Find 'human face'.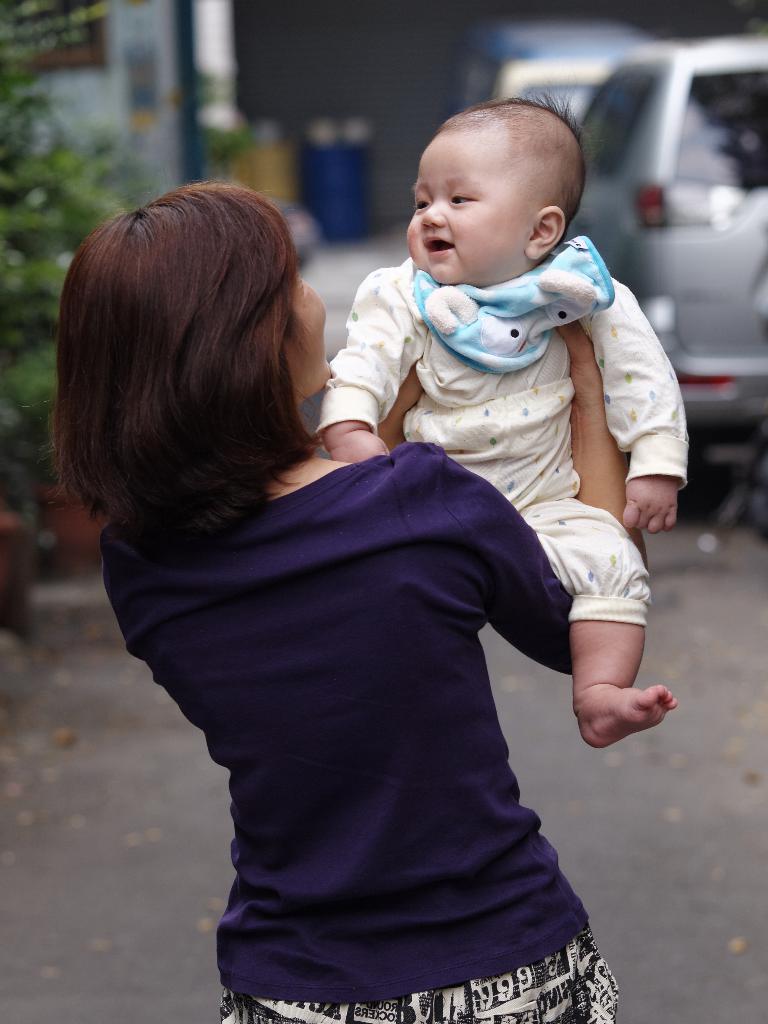
box=[412, 145, 524, 290].
